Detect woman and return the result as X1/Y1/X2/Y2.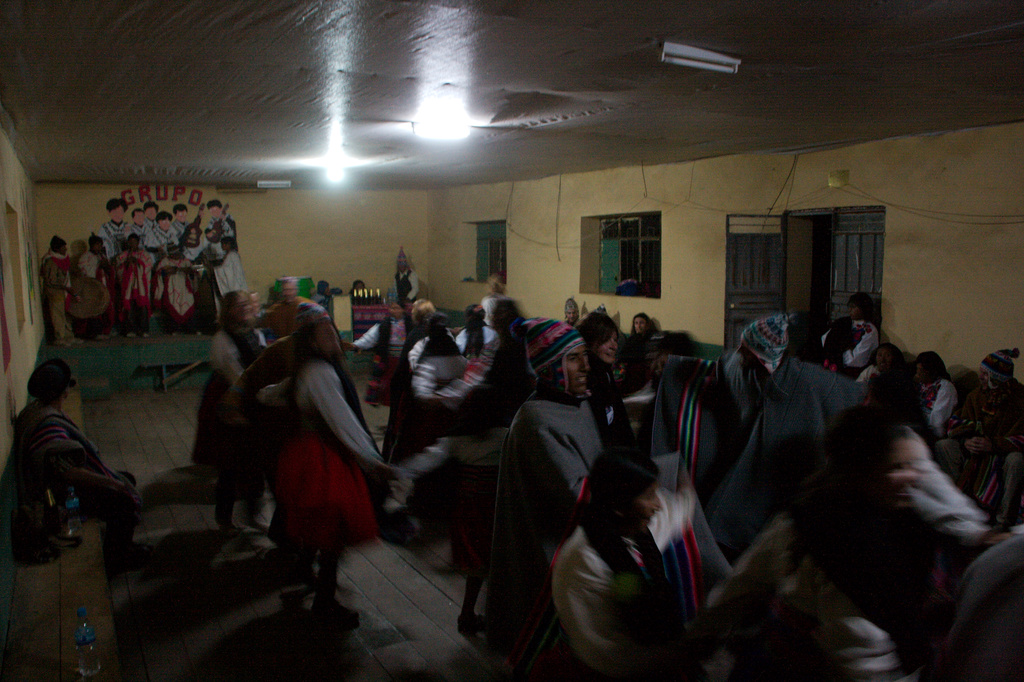
820/292/882/391.
